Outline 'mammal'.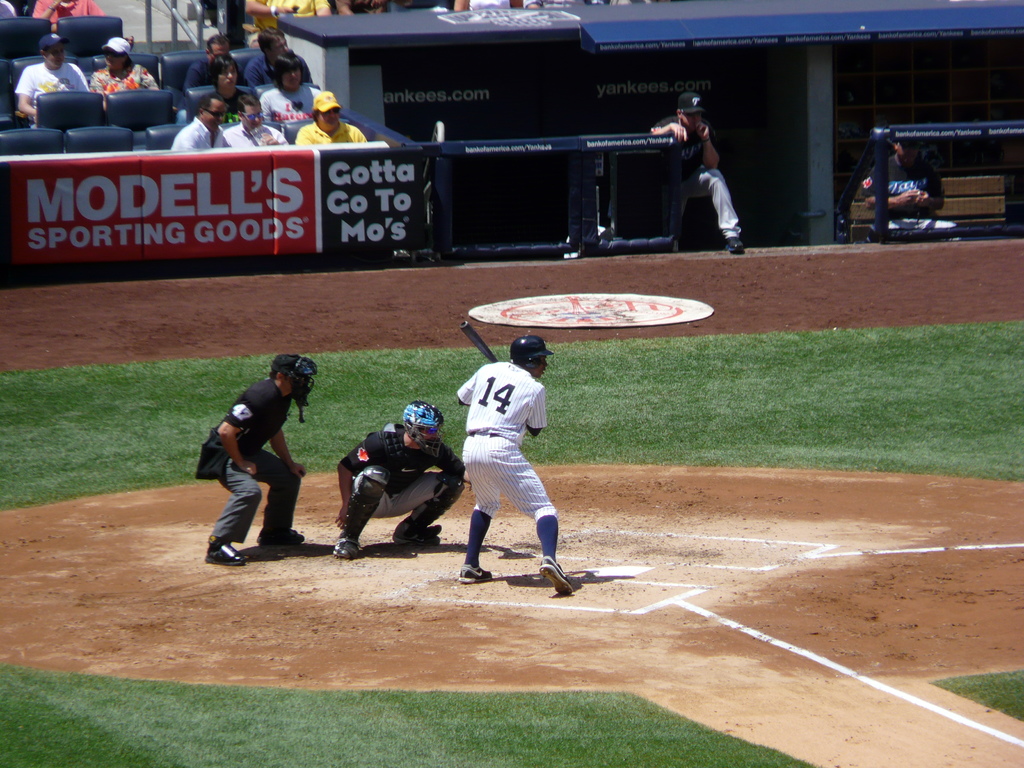
Outline: crop(300, 90, 367, 143).
